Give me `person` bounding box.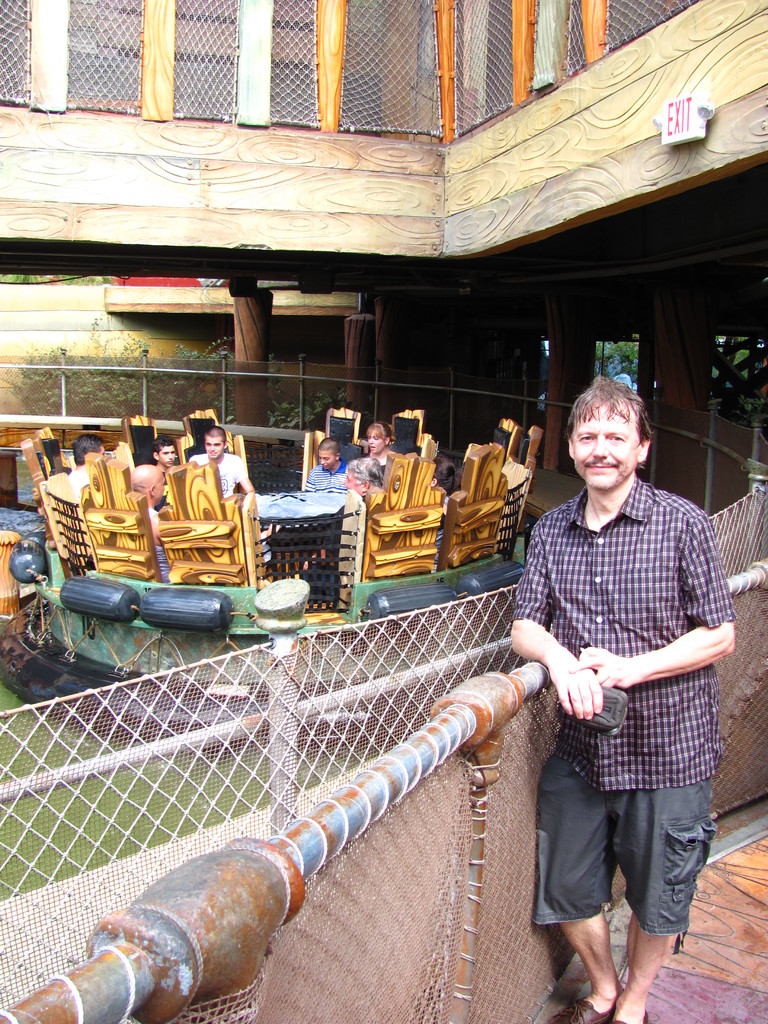
l=156, t=440, r=180, b=508.
